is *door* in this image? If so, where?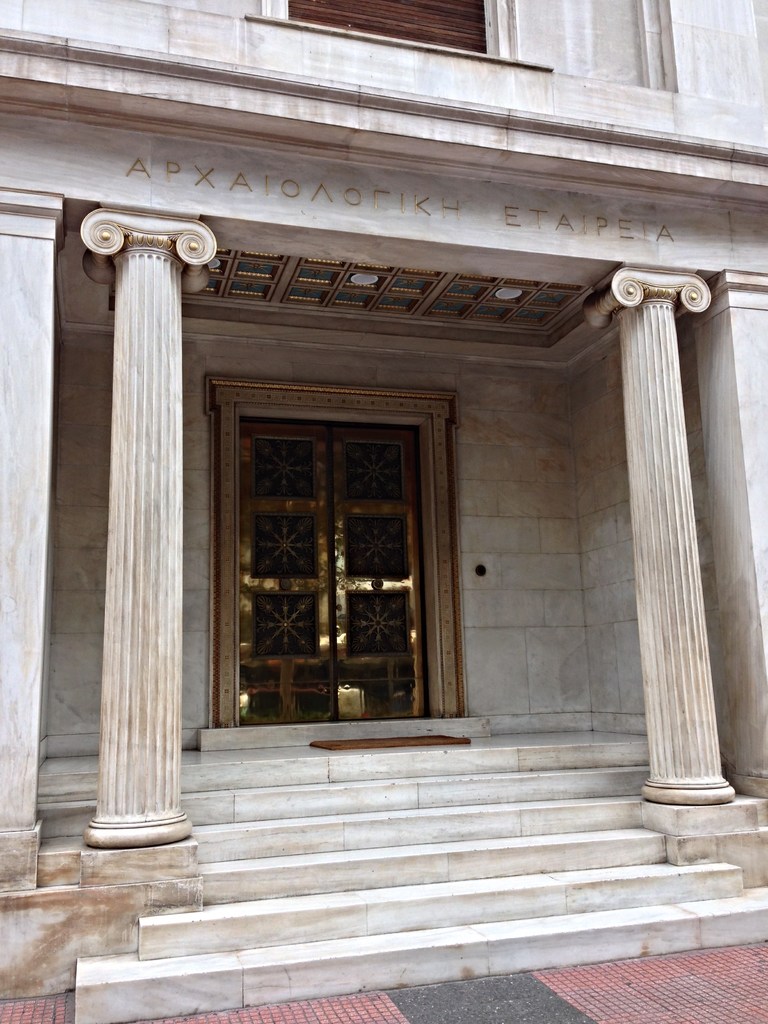
Yes, at [x1=225, y1=391, x2=443, y2=736].
